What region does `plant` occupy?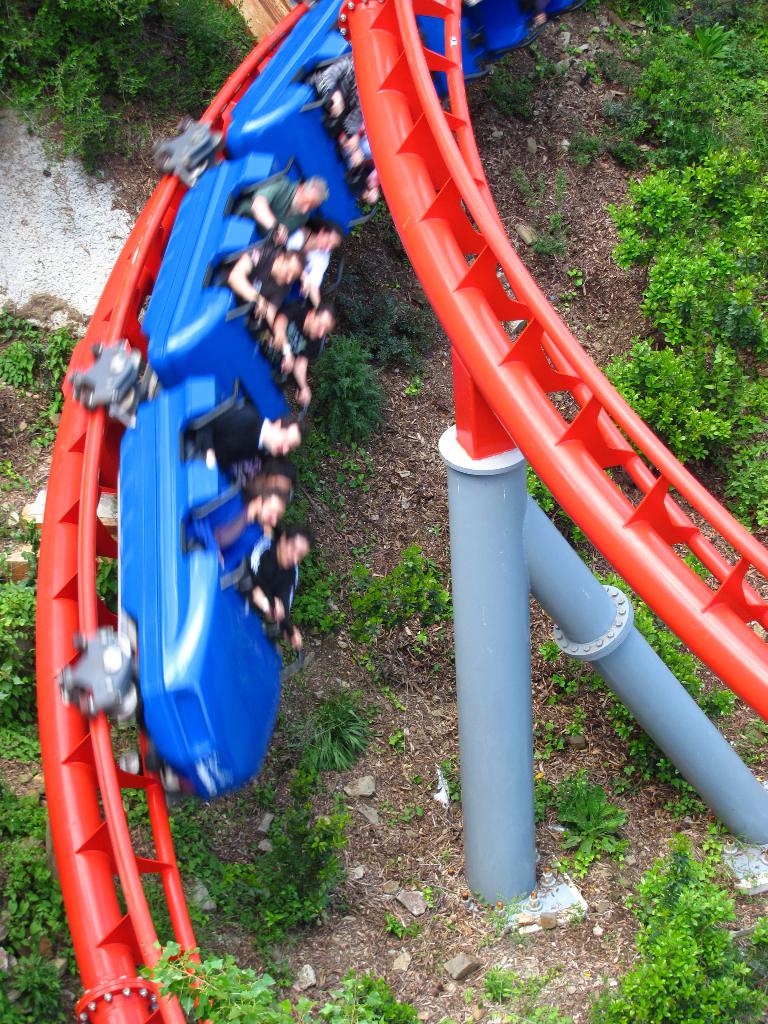
pyautogui.locateOnScreen(387, 540, 464, 643).
